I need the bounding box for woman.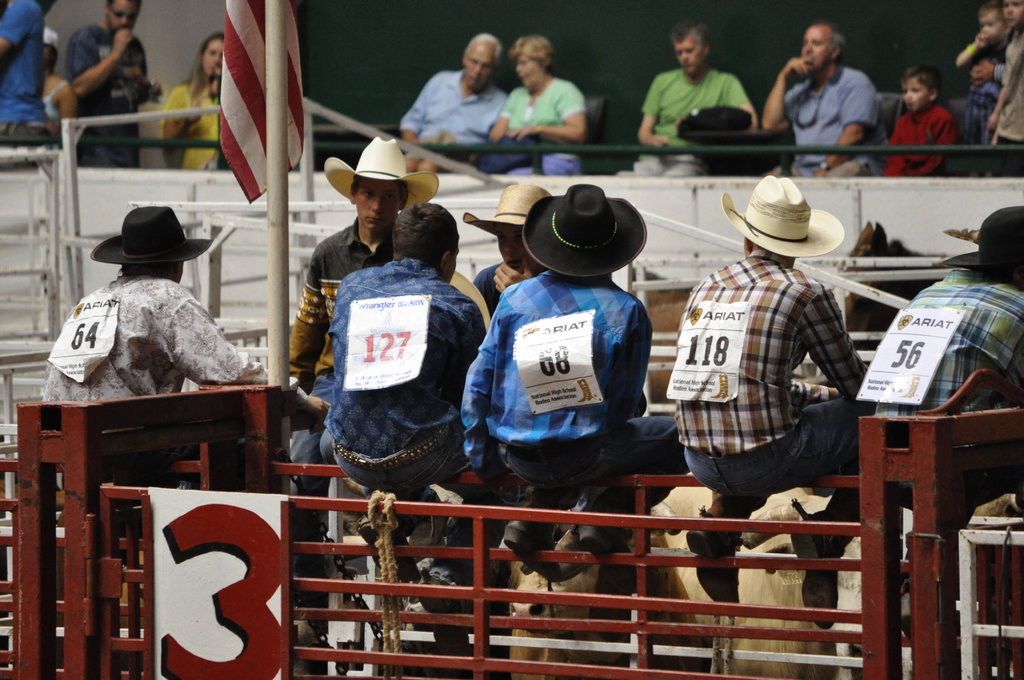
Here it is: x1=153, y1=31, x2=236, y2=174.
